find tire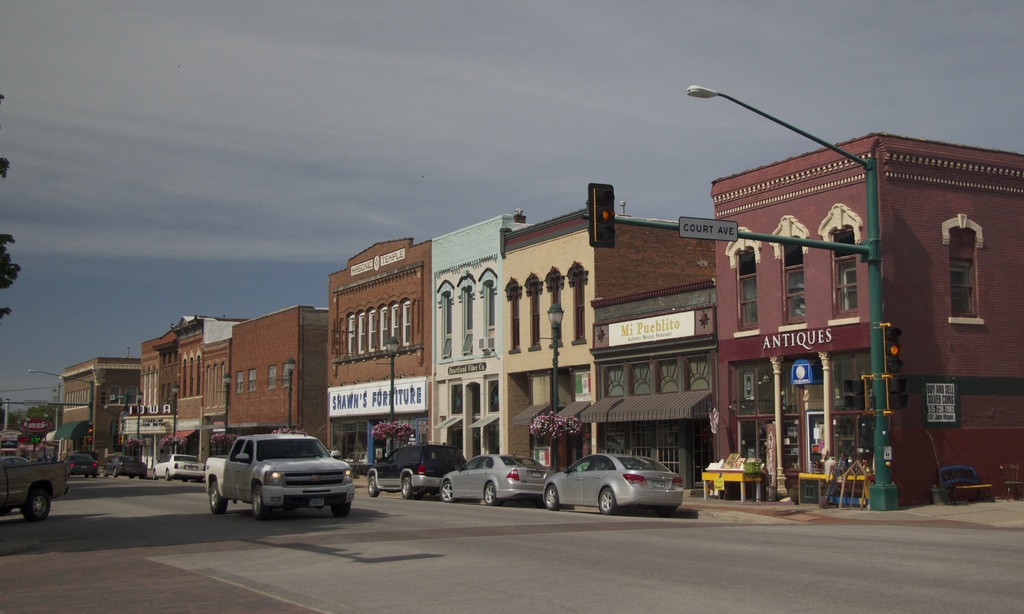
437/480/454/504
